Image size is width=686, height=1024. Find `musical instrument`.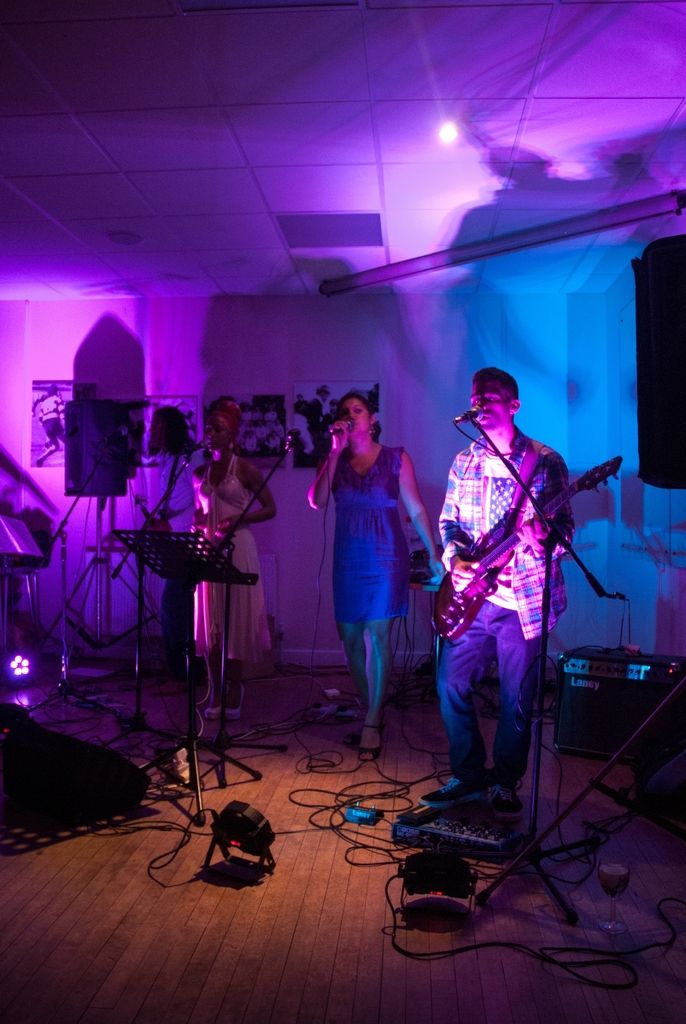
(left=429, top=458, right=622, bottom=637).
